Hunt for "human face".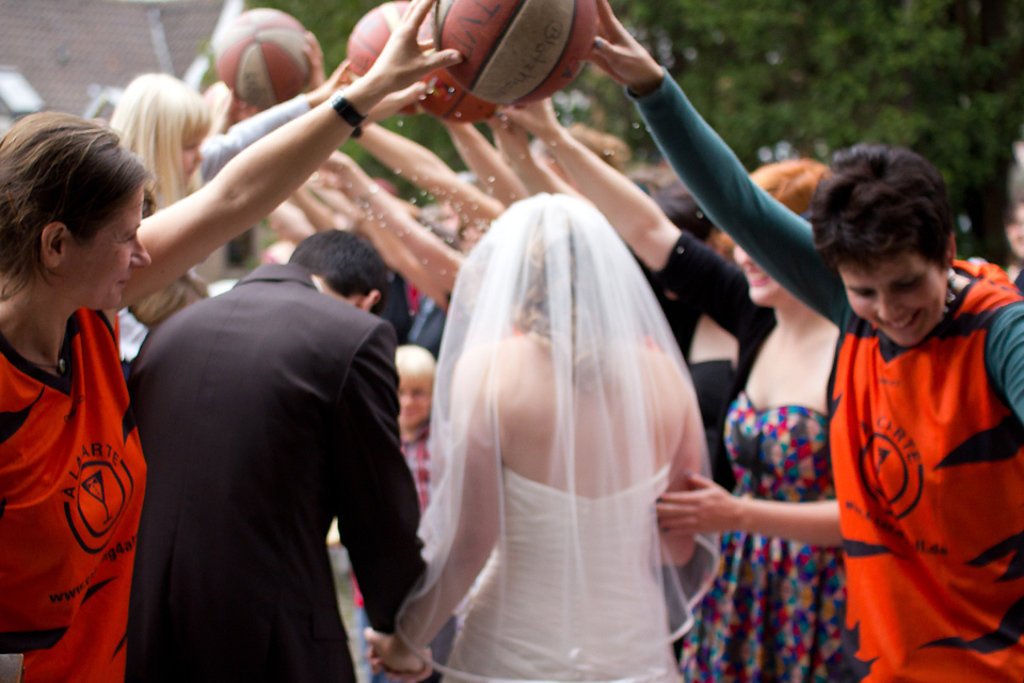
Hunted down at bbox=[394, 372, 430, 431].
